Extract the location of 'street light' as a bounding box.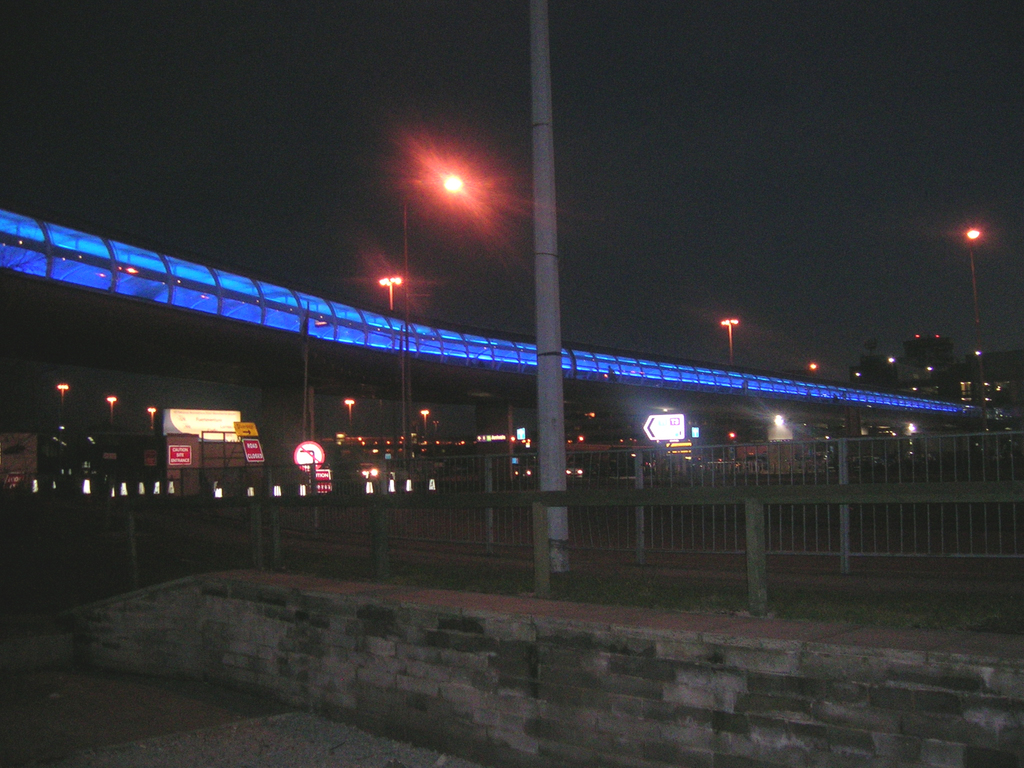
bbox(380, 273, 397, 317).
